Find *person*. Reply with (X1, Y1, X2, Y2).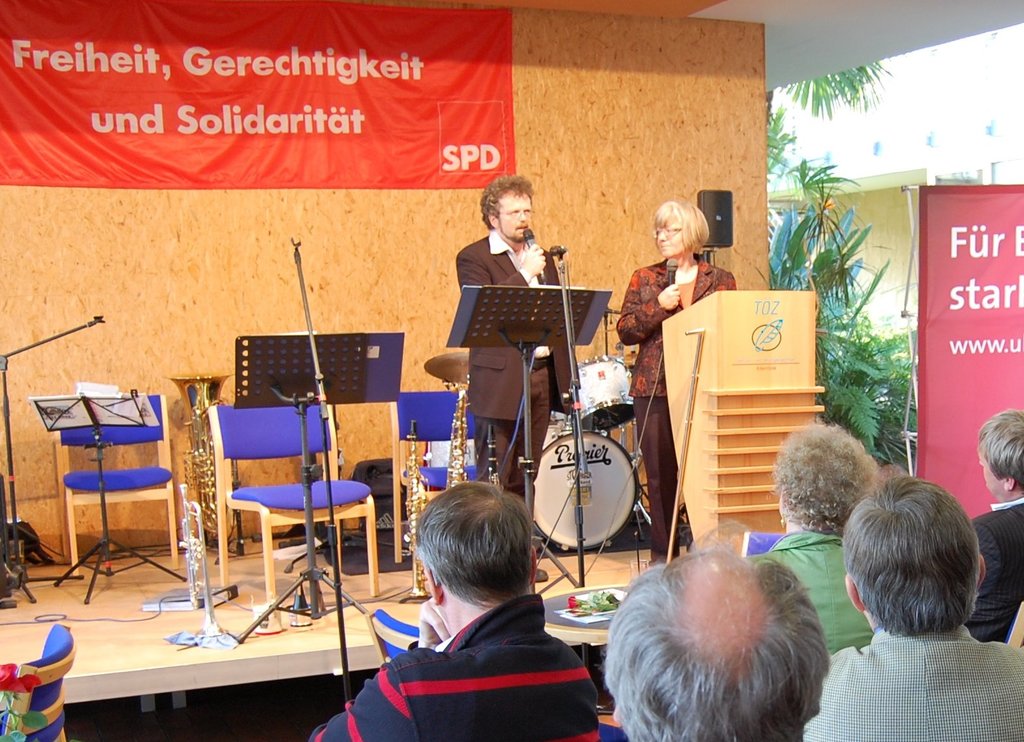
(614, 200, 736, 564).
